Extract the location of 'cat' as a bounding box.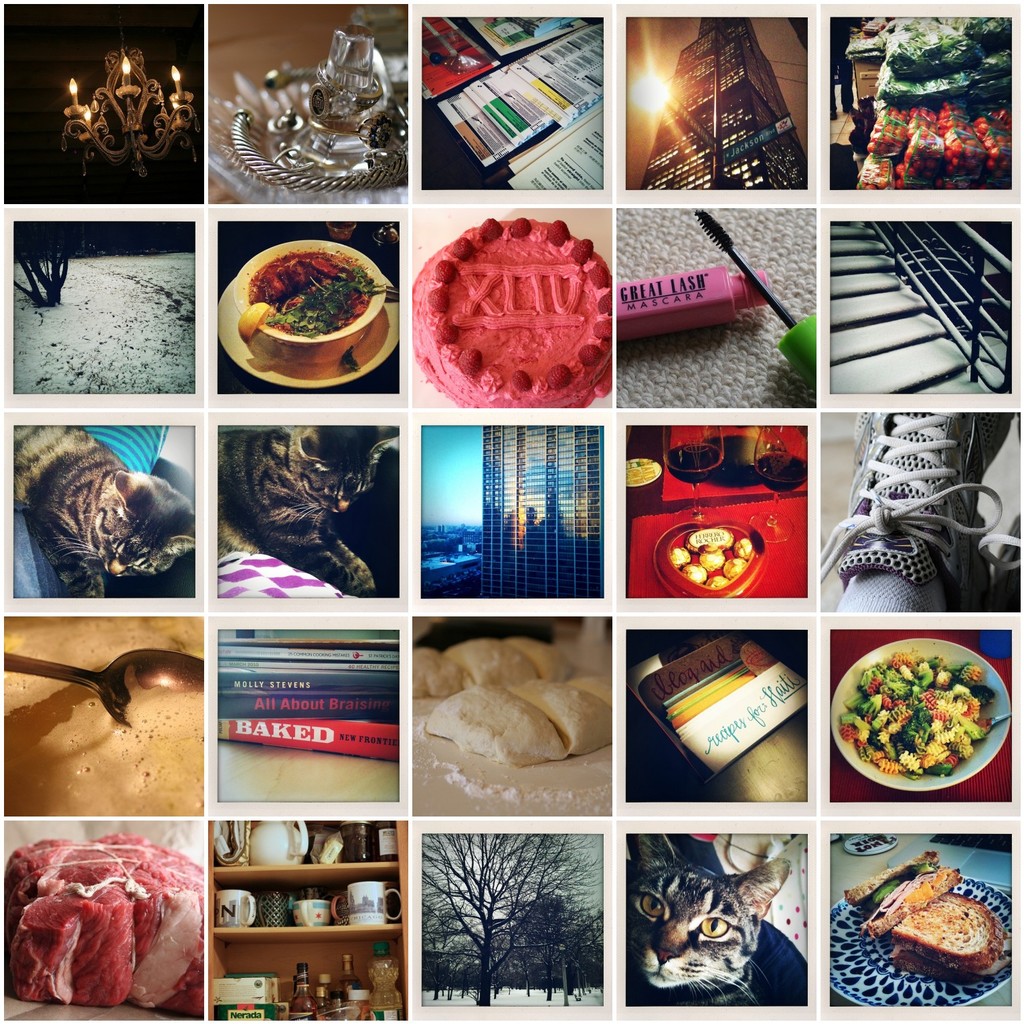
rect(222, 421, 393, 591).
